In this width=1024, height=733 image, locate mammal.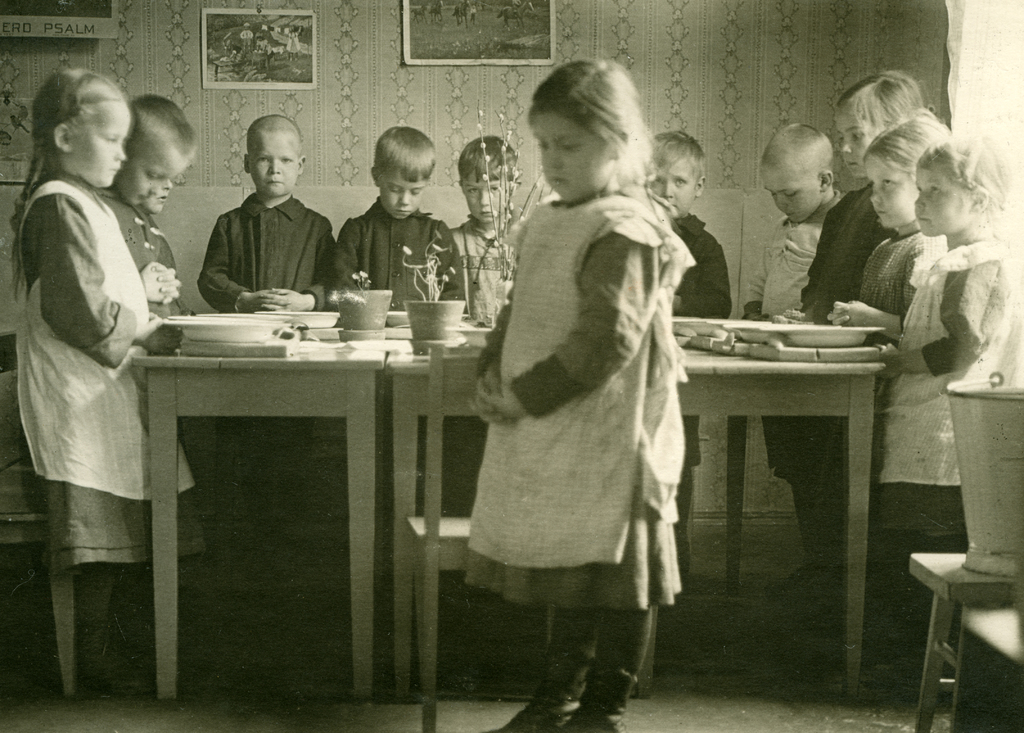
Bounding box: 141 175 177 261.
